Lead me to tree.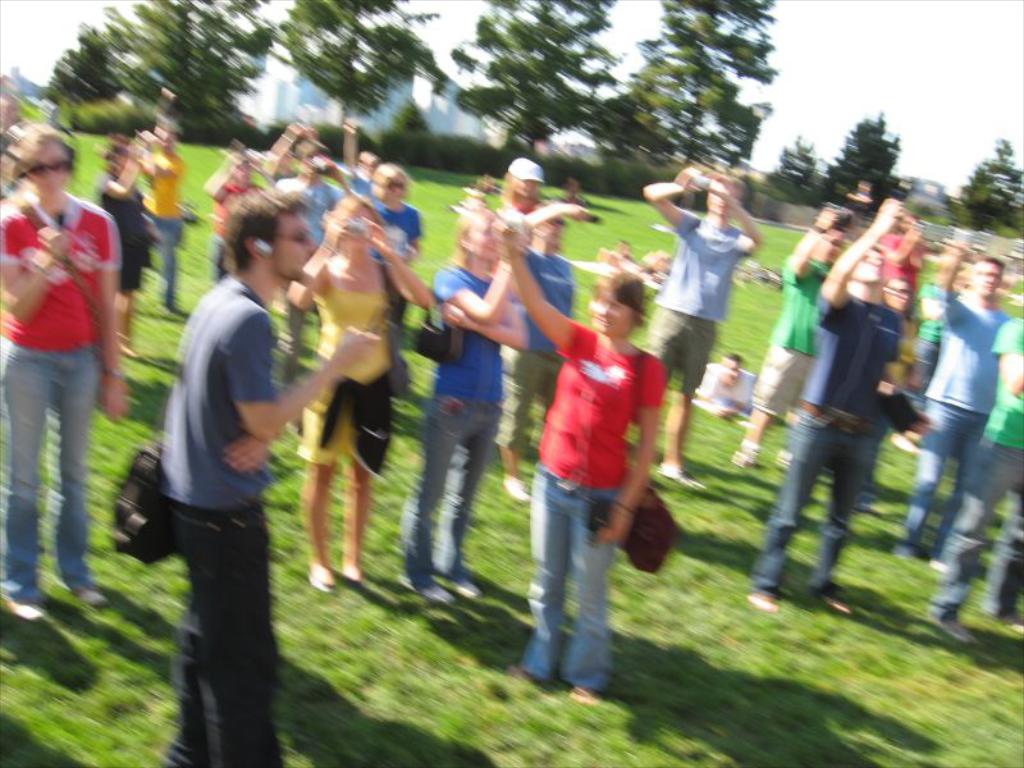
Lead to bbox=[768, 134, 813, 187].
